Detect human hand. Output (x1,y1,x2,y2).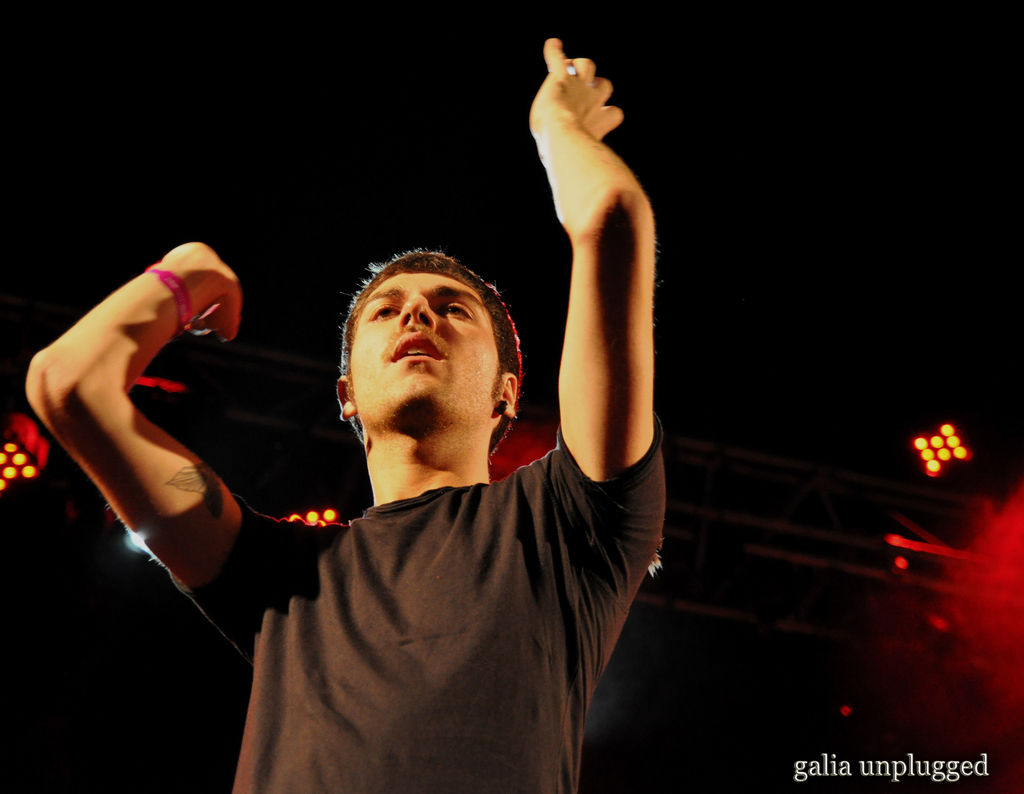
(162,238,245,346).
